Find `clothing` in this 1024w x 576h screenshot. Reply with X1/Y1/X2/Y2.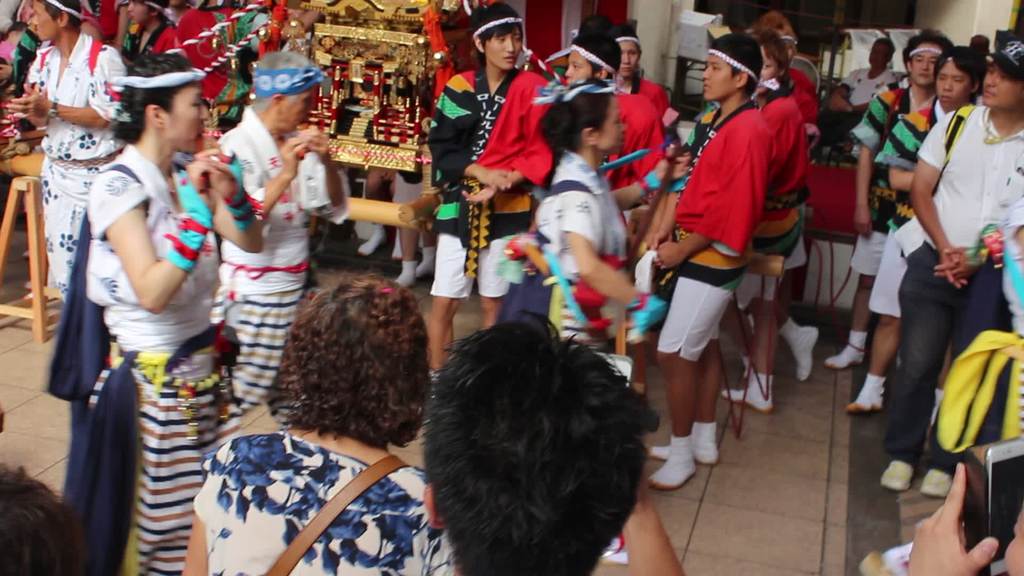
749/93/808/296.
